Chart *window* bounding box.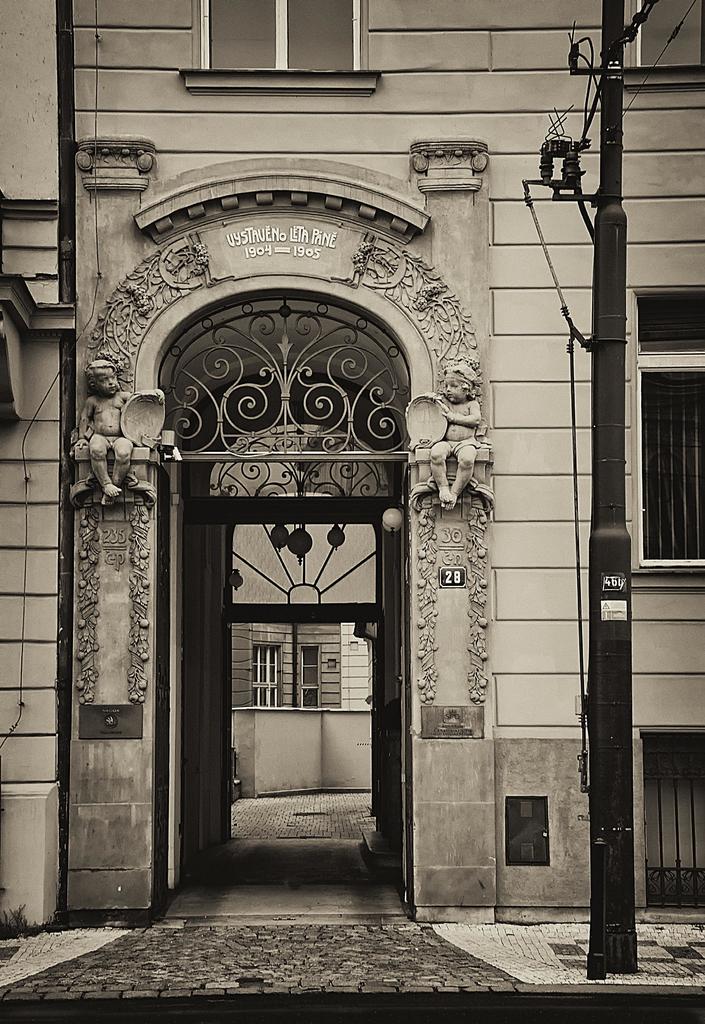
Charted: detection(617, 0, 704, 64).
